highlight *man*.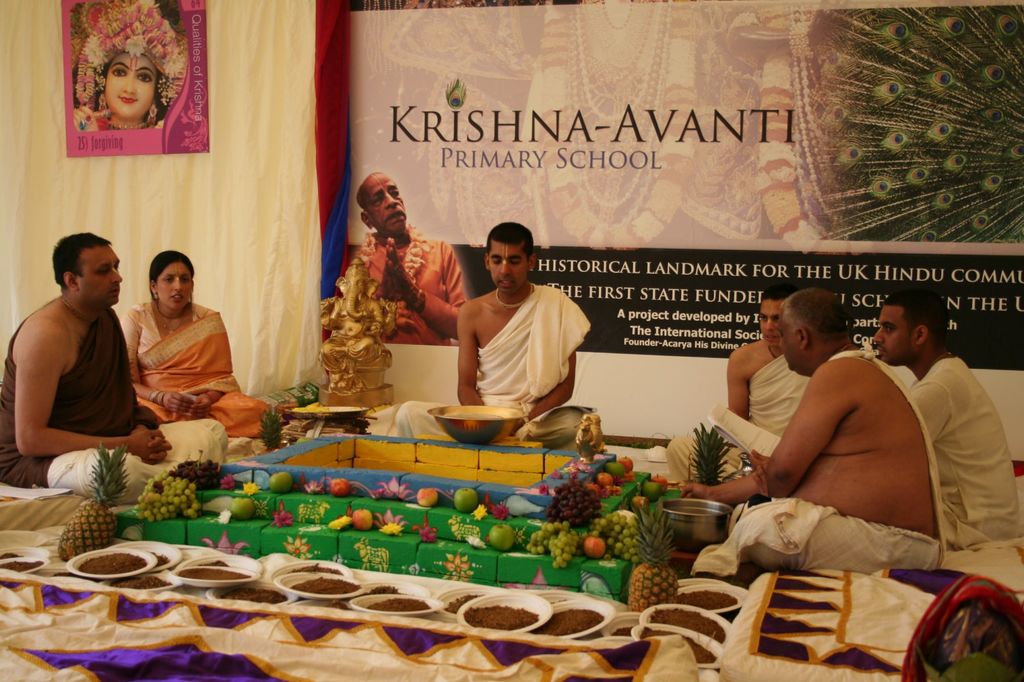
Highlighted region: box=[690, 287, 952, 587].
